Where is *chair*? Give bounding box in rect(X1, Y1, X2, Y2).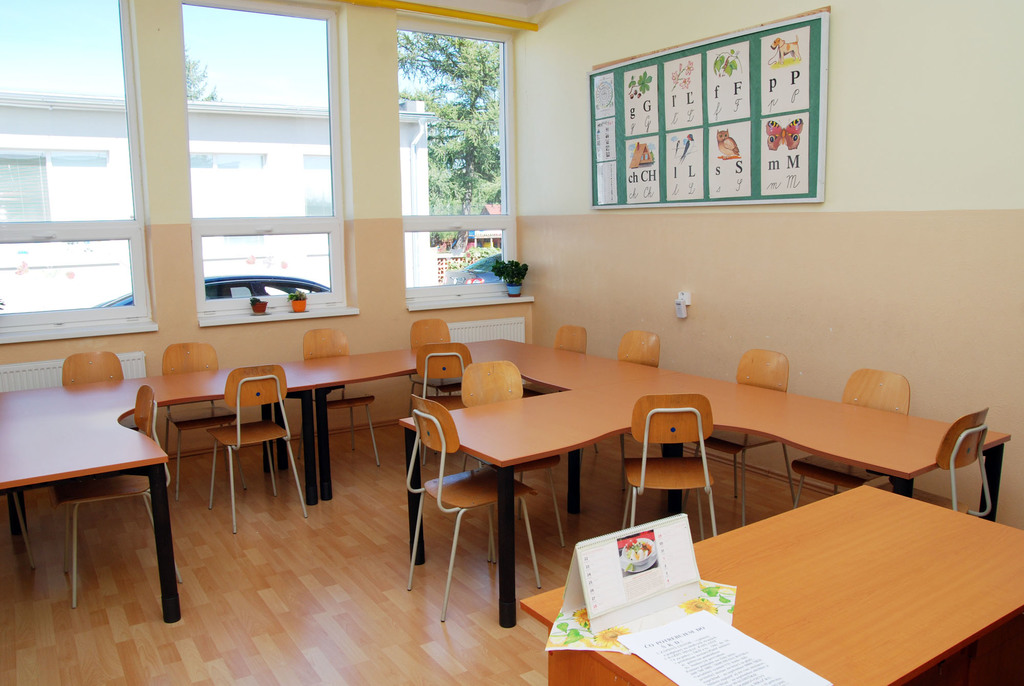
rect(593, 320, 664, 488).
